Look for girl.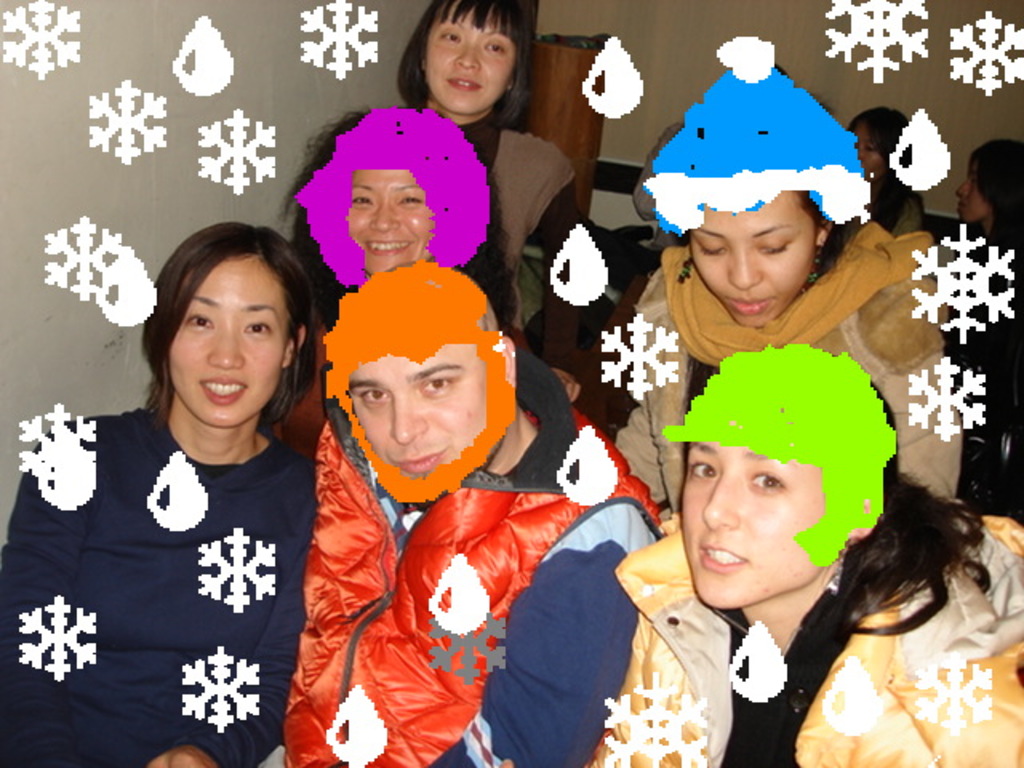
Found: l=578, t=341, r=1022, b=766.
